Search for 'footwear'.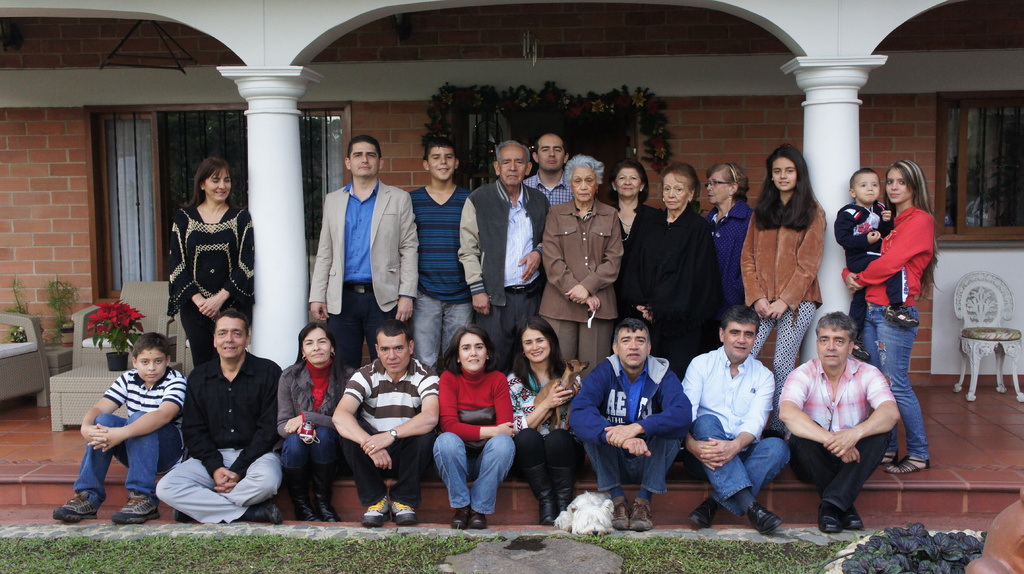
Found at [54, 491, 99, 523].
